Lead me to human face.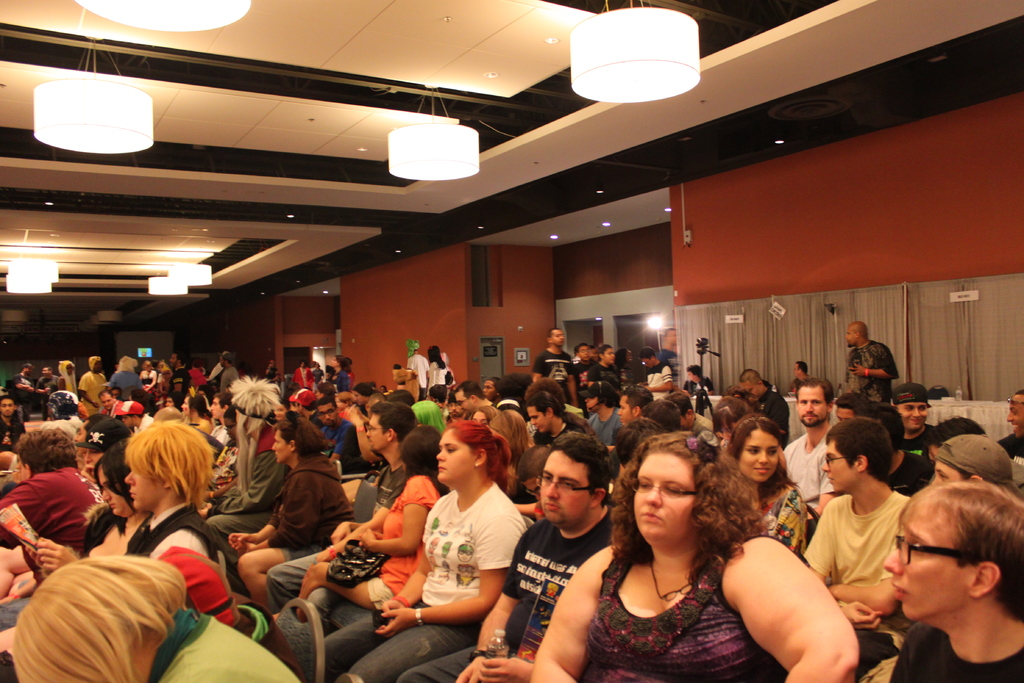
Lead to bbox(269, 427, 289, 463).
